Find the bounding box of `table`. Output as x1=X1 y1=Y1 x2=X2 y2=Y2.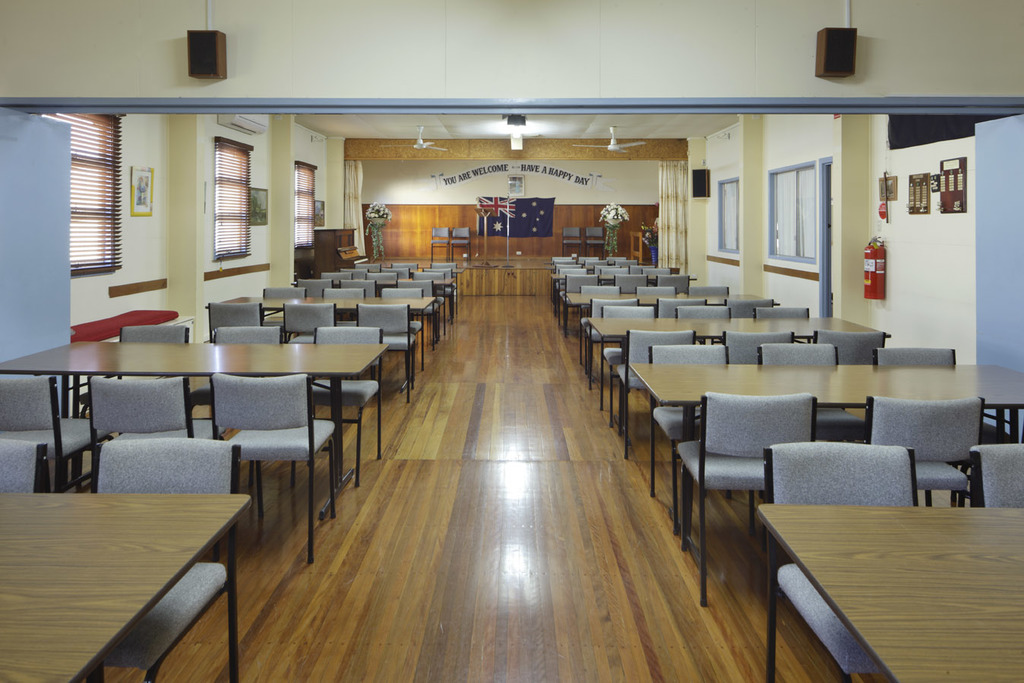
x1=216 y1=293 x2=436 y2=365.
